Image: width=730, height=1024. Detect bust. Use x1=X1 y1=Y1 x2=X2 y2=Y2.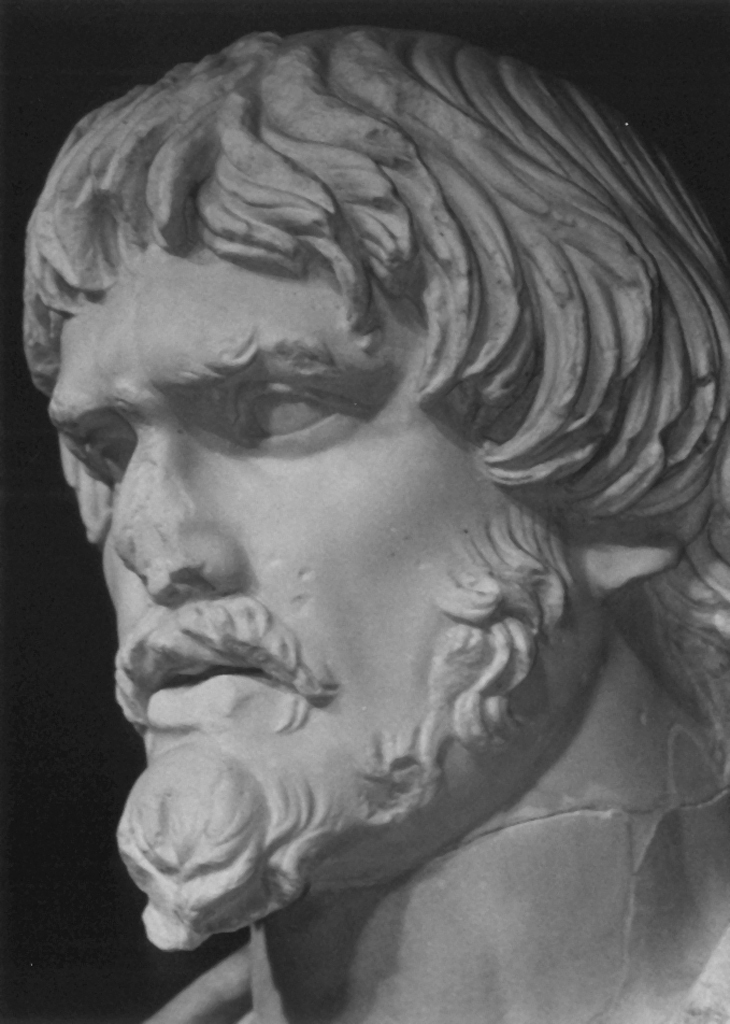
x1=21 y1=28 x2=729 y2=1023.
